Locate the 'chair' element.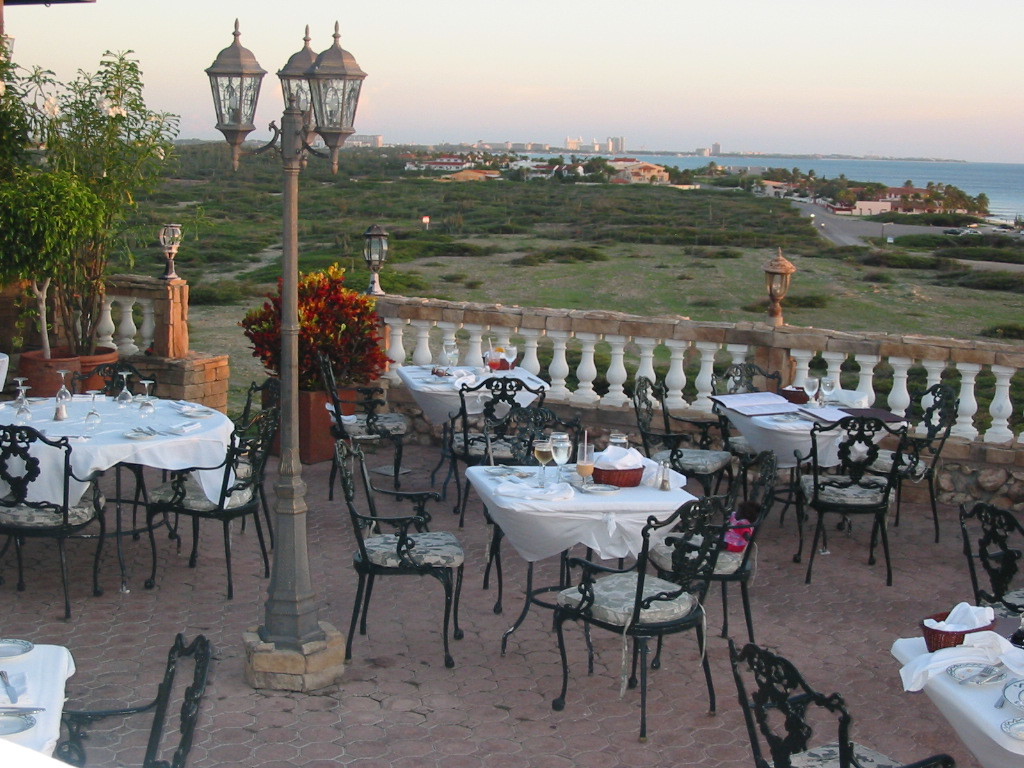
Element bbox: select_region(549, 491, 734, 736).
